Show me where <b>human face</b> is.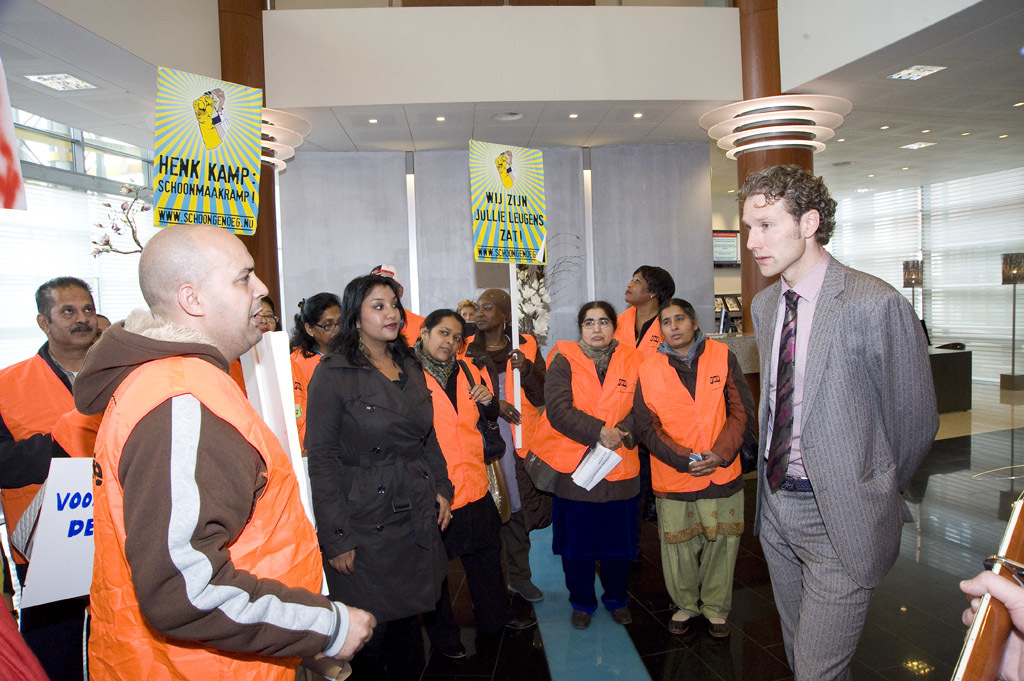
<b>human face</b> is at pyautogui.locateOnScreen(627, 269, 644, 301).
